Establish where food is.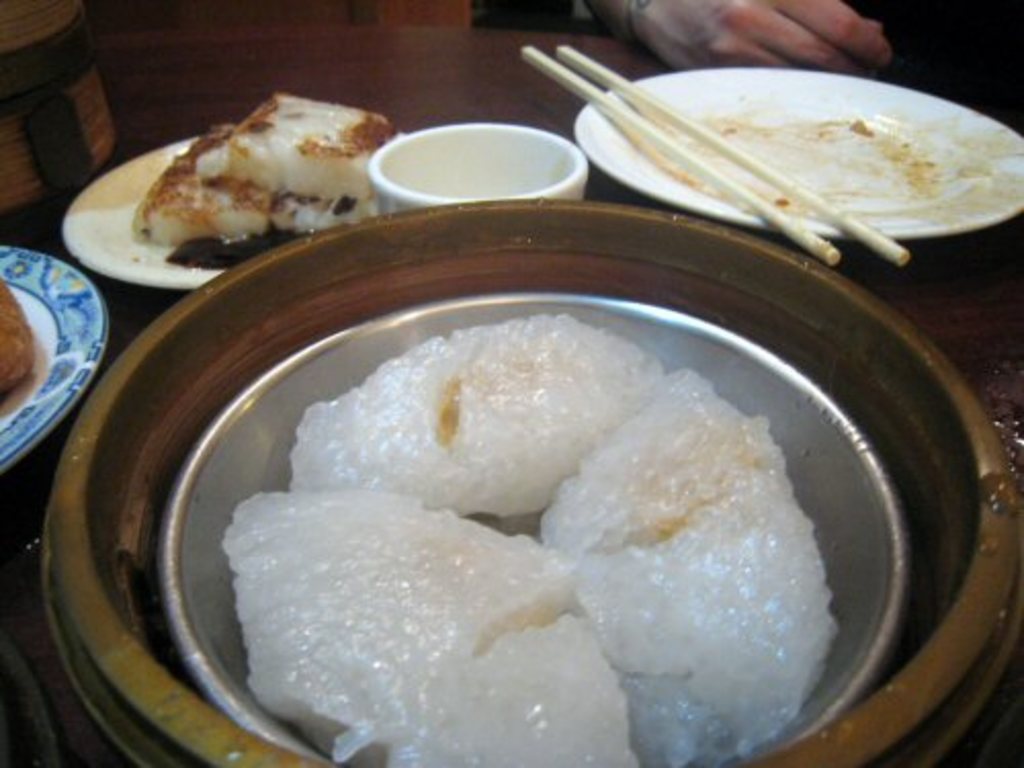
Established at x1=264, y1=190, x2=375, y2=231.
